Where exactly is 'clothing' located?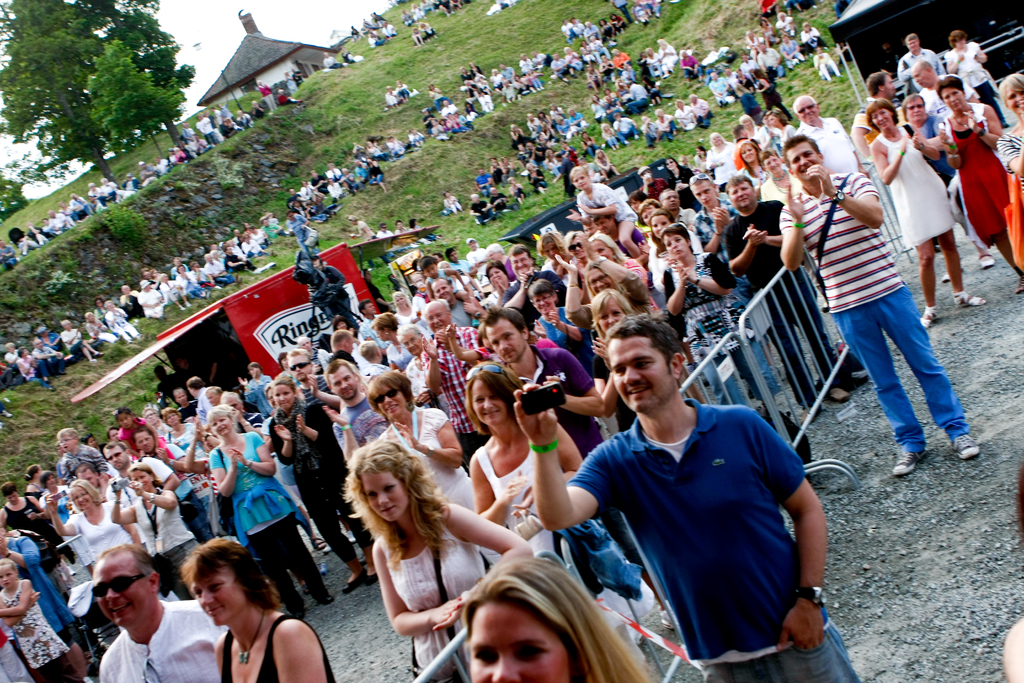
Its bounding box is [left=378, top=525, right=485, bottom=682].
